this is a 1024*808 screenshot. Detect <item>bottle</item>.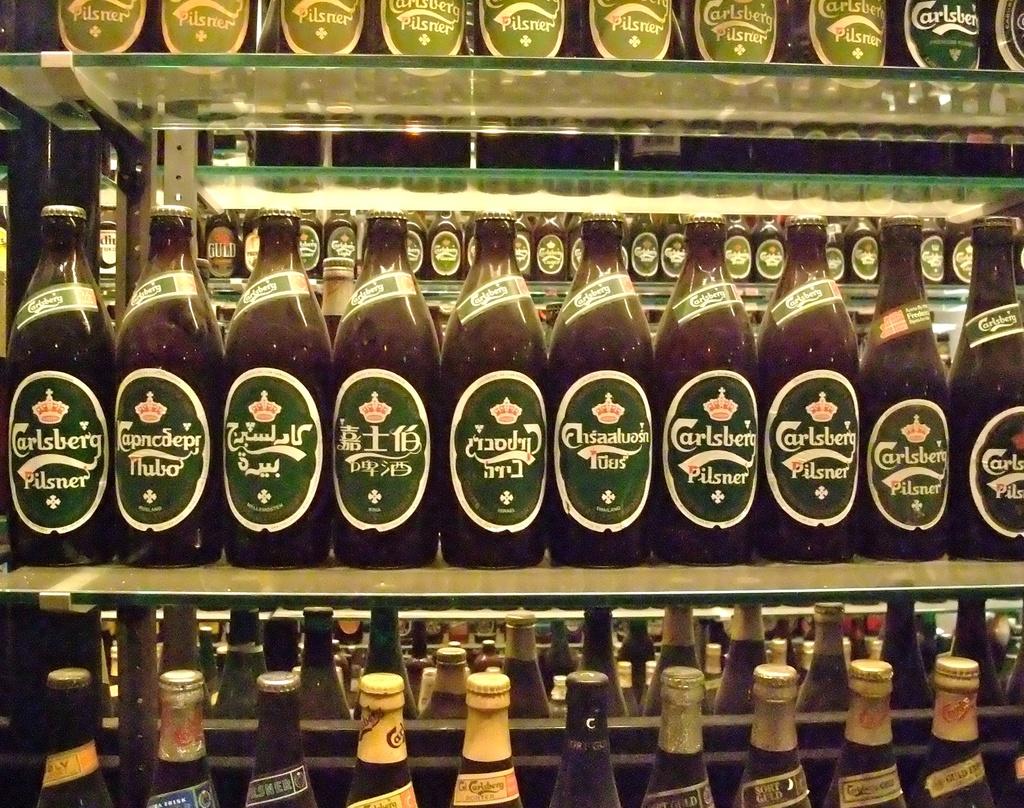
rect(760, 613, 787, 646).
